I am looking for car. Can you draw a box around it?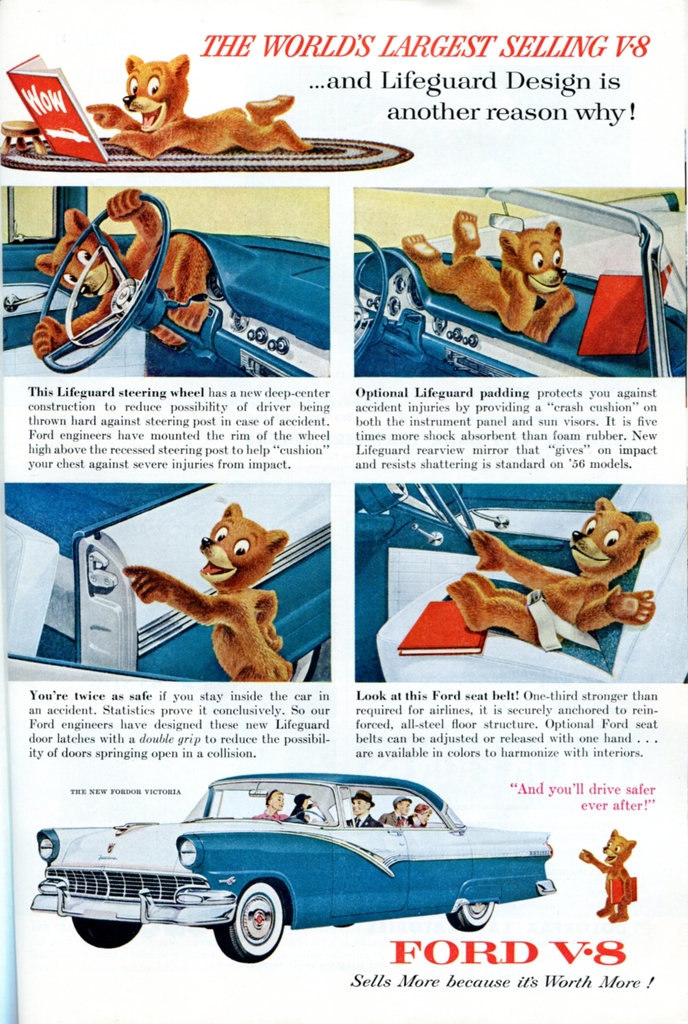
Sure, the bounding box is 355, 190, 682, 374.
